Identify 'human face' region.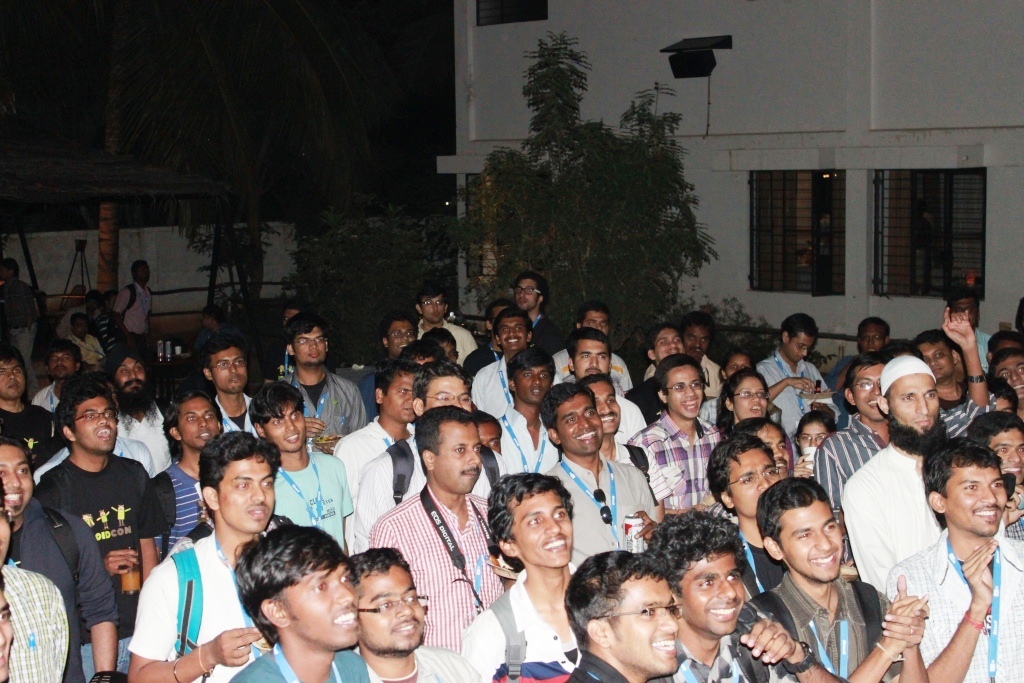
Region: locate(652, 326, 680, 362).
